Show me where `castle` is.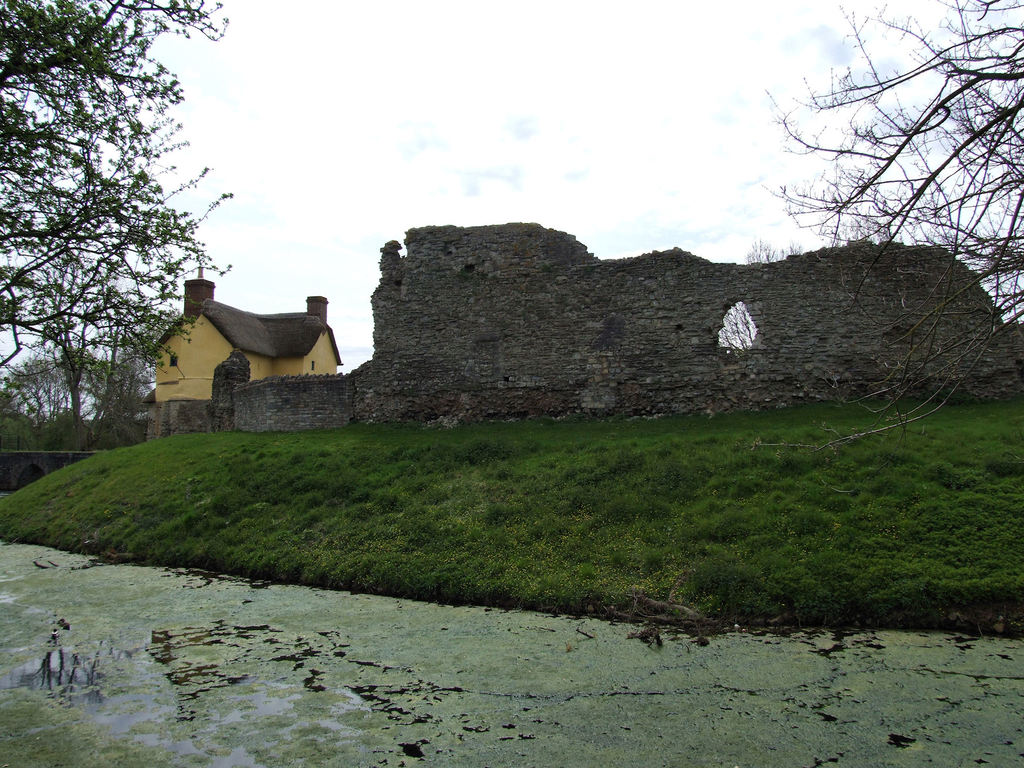
`castle` is at BBox(148, 258, 344, 401).
